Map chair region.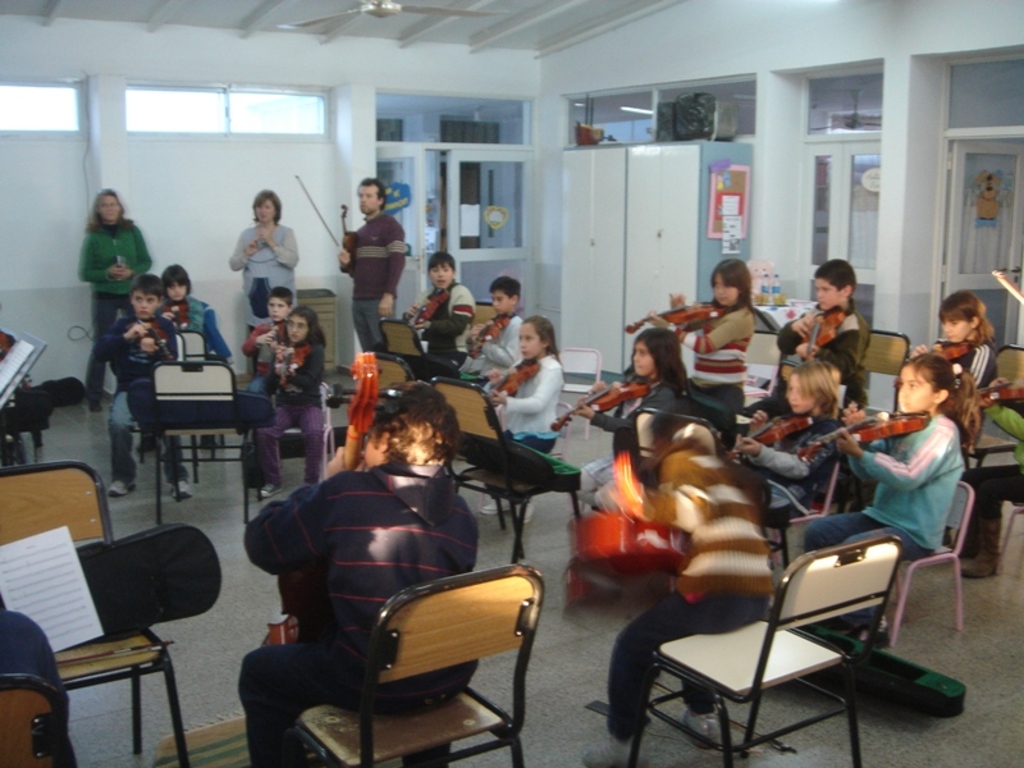
Mapped to pyautogui.locateOnScreen(310, 547, 545, 767).
